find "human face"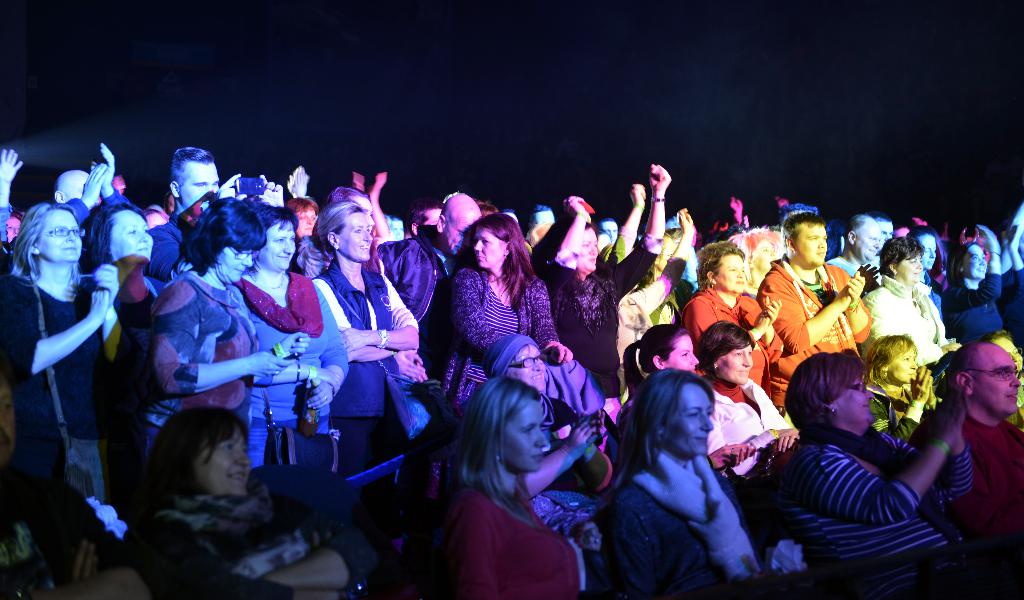
(336, 214, 372, 267)
